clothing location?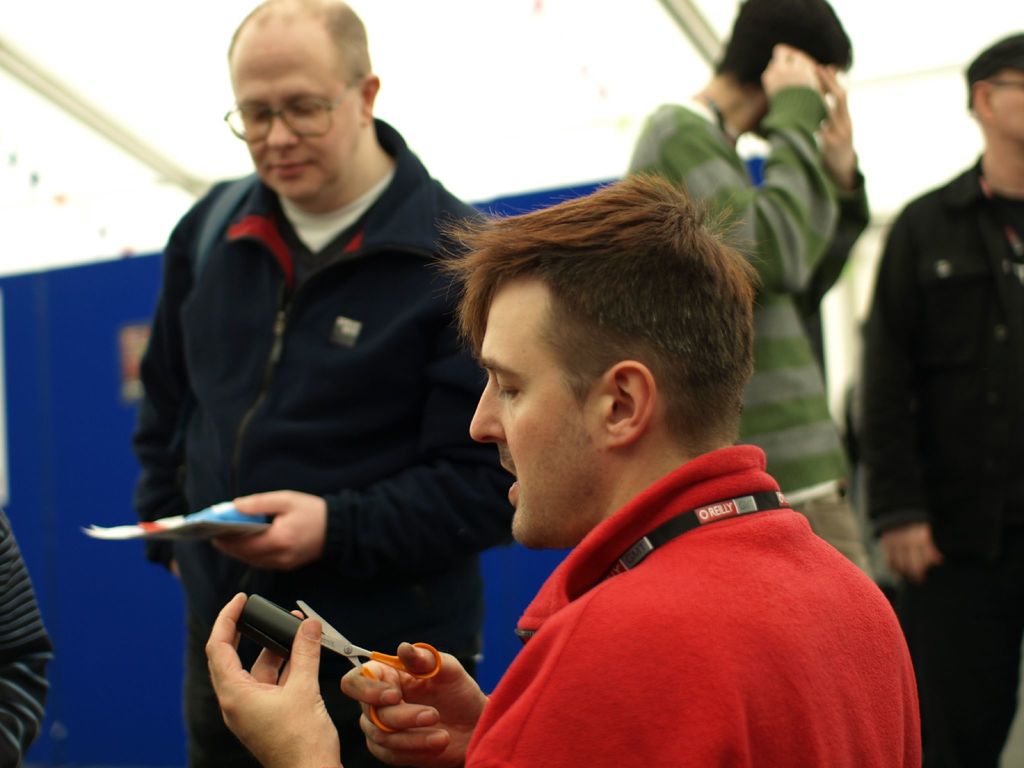
<region>458, 435, 924, 767</region>
